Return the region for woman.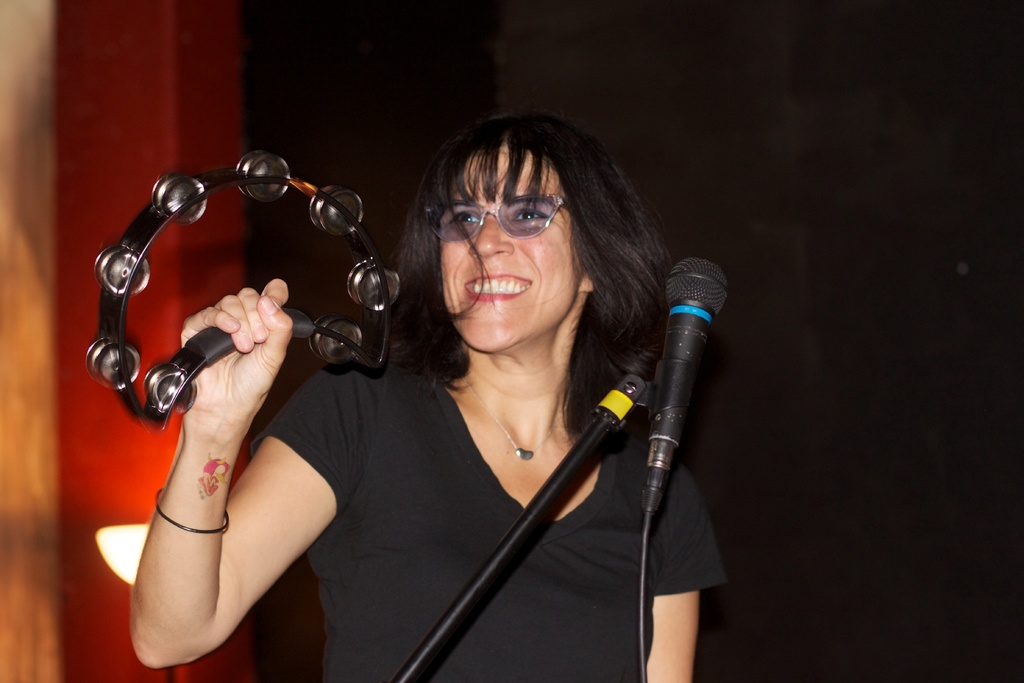
x1=71, y1=107, x2=737, y2=682.
